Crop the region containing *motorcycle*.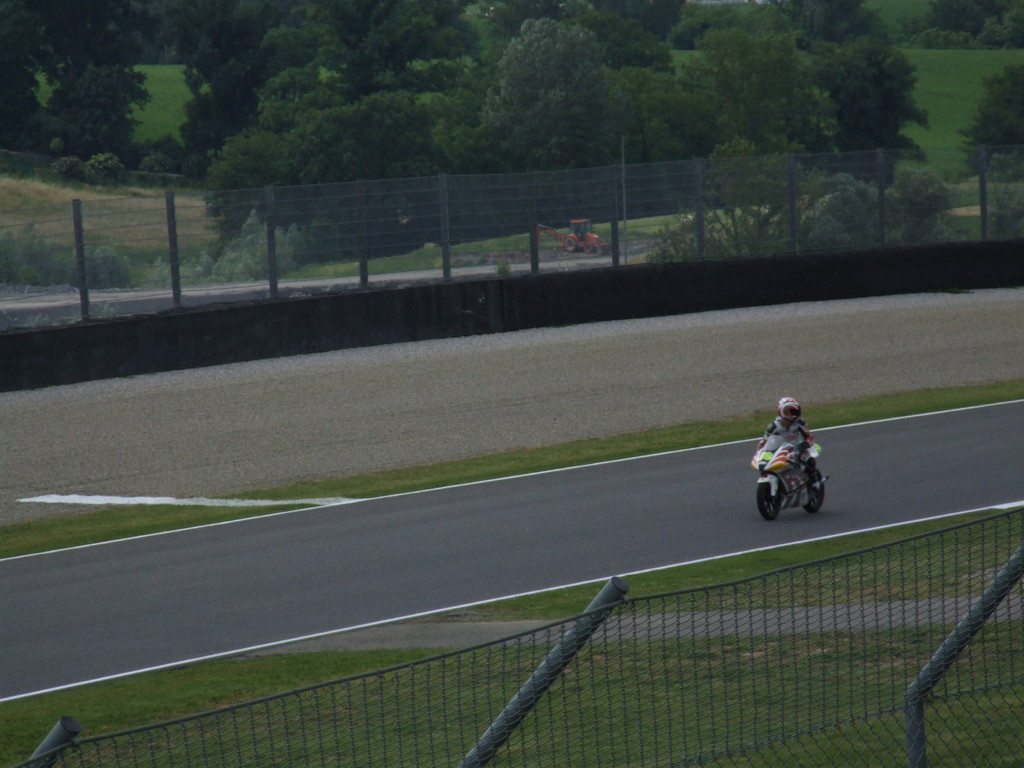
Crop region: select_region(755, 436, 838, 525).
